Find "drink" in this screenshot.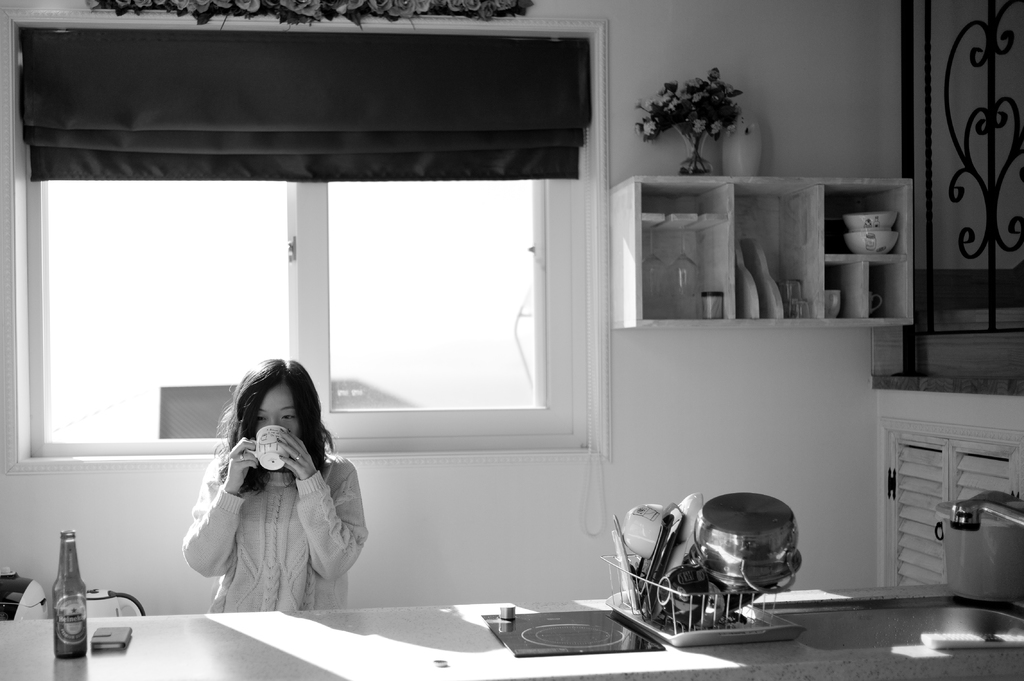
The bounding box for "drink" is 51,605,88,661.
